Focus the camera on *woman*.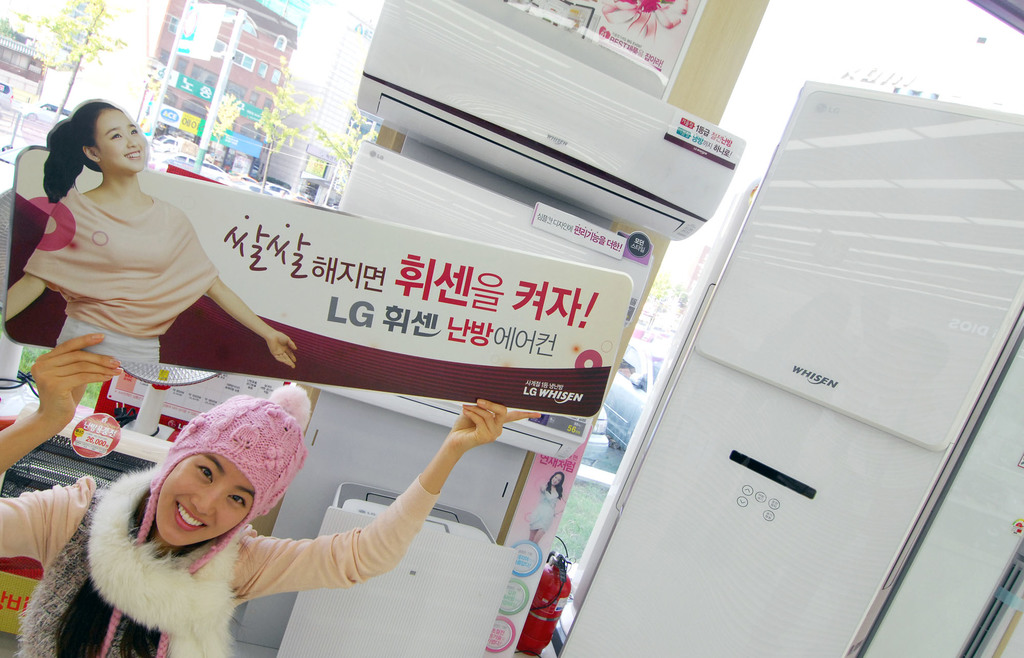
Focus region: <region>1, 97, 295, 365</region>.
